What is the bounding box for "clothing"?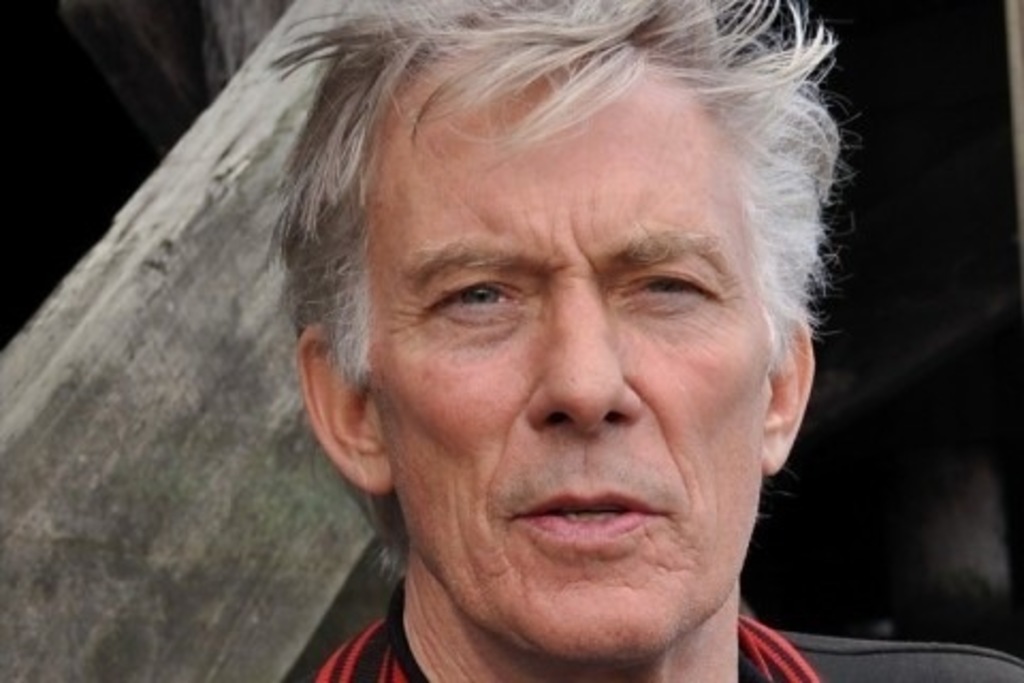
box=[309, 613, 1022, 681].
